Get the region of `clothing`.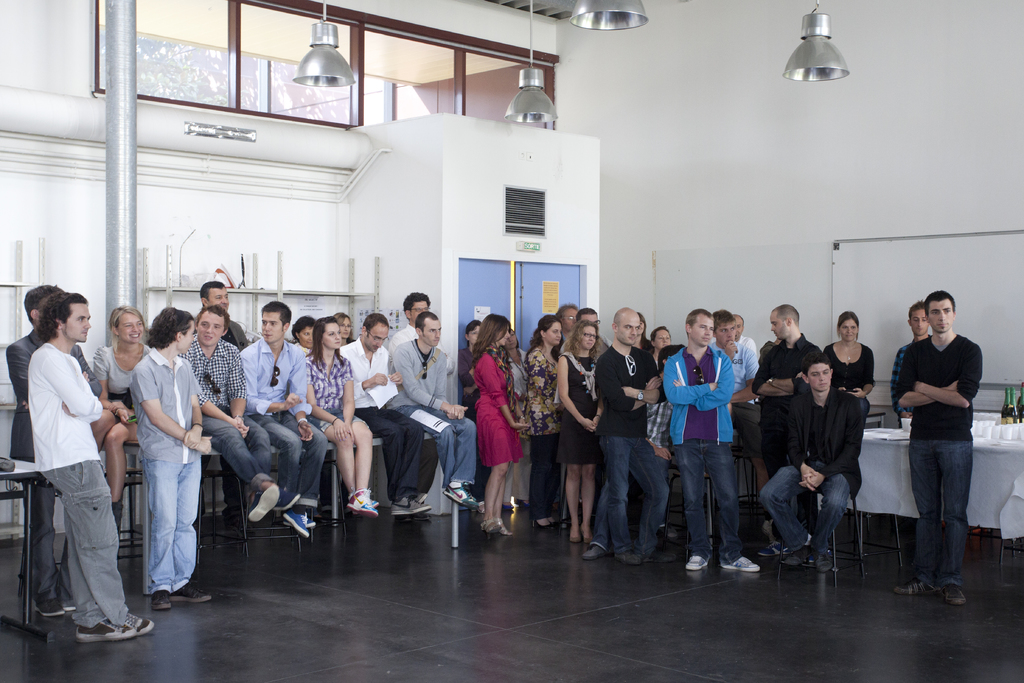
left=760, top=387, right=863, bottom=555.
